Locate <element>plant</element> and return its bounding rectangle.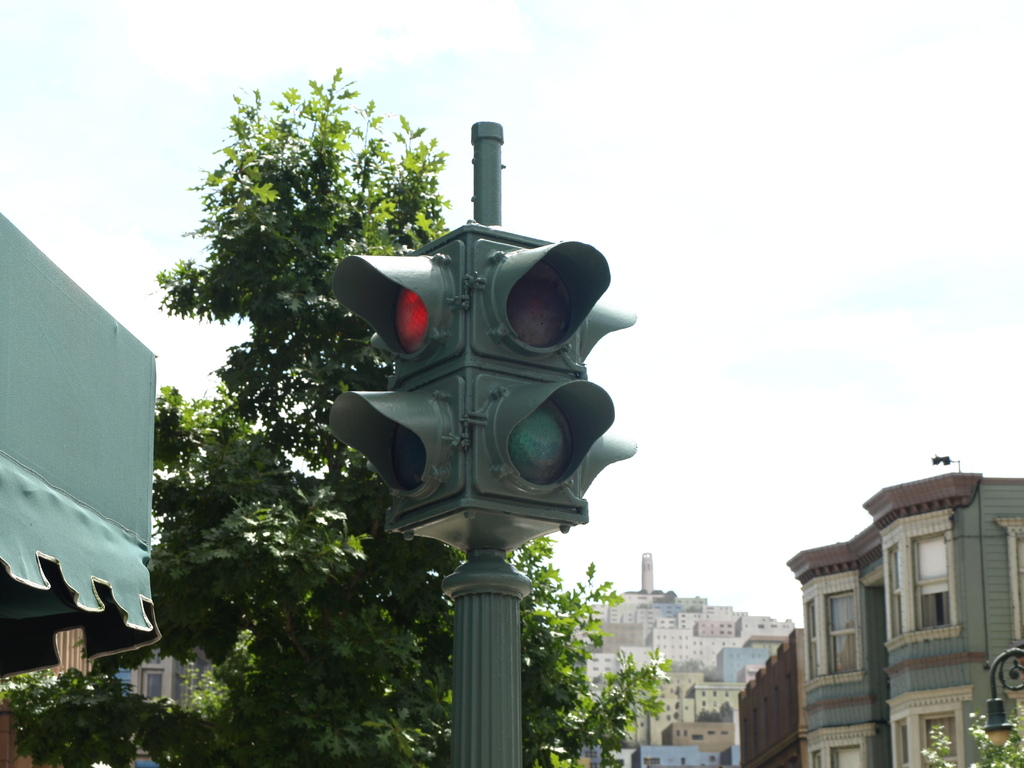
<region>26, 668, 131, 742</region>.
